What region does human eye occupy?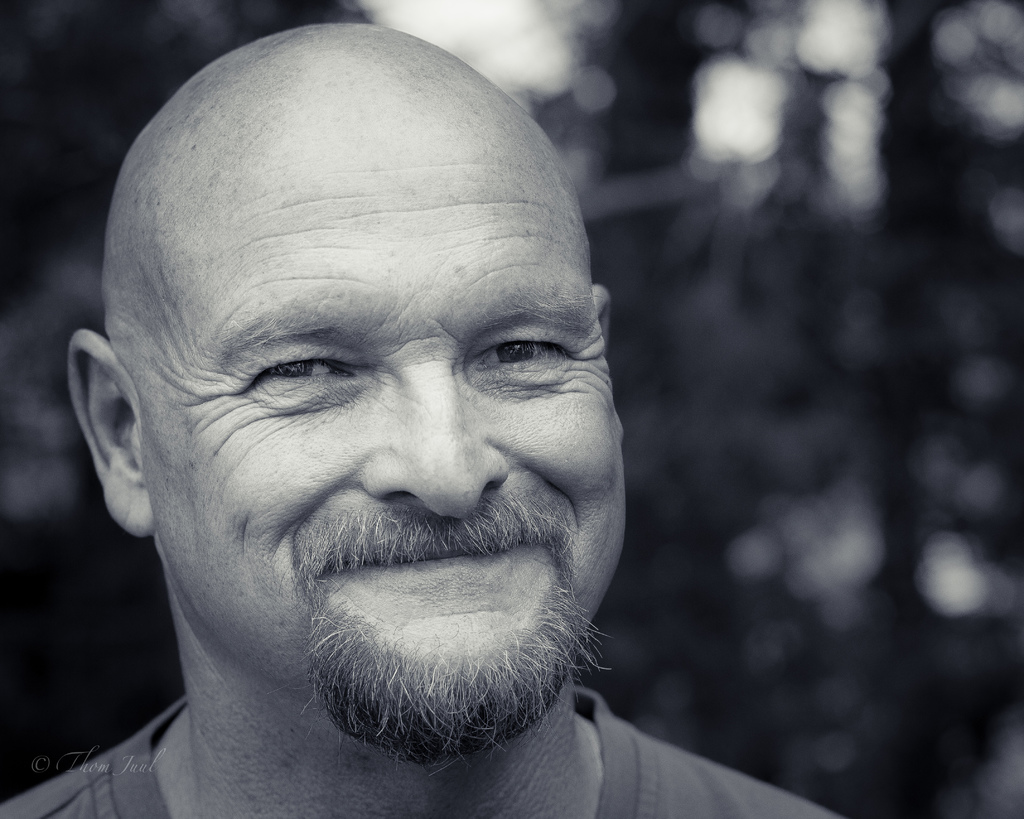
[x1=469, y1=316, x2=572, y2=376].
